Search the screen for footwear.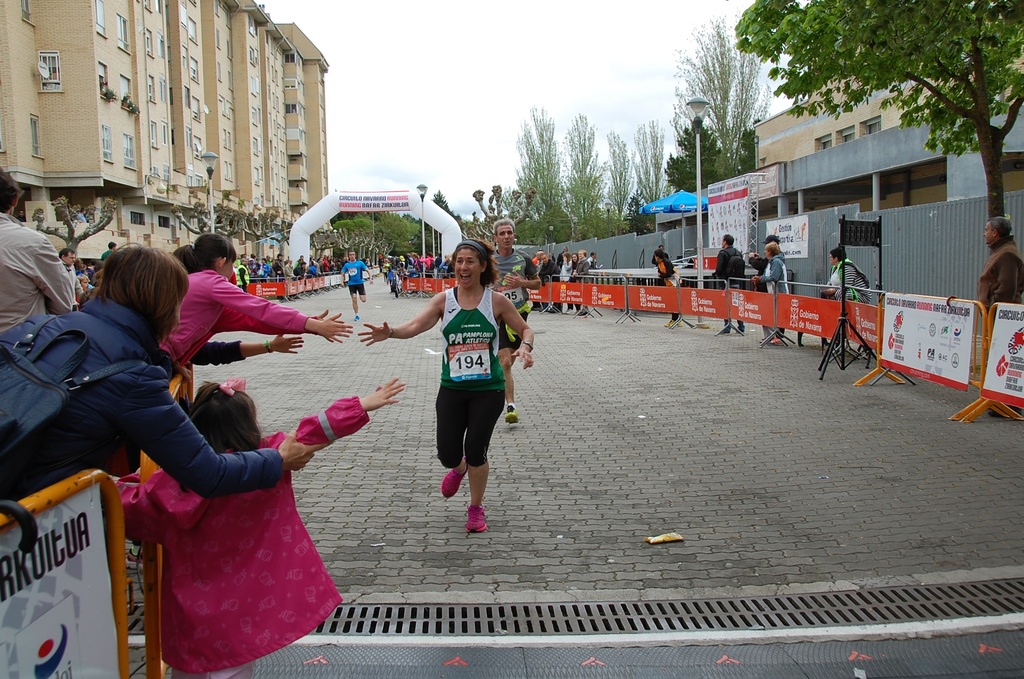
Found at <box>438,456,470,500</box>.
